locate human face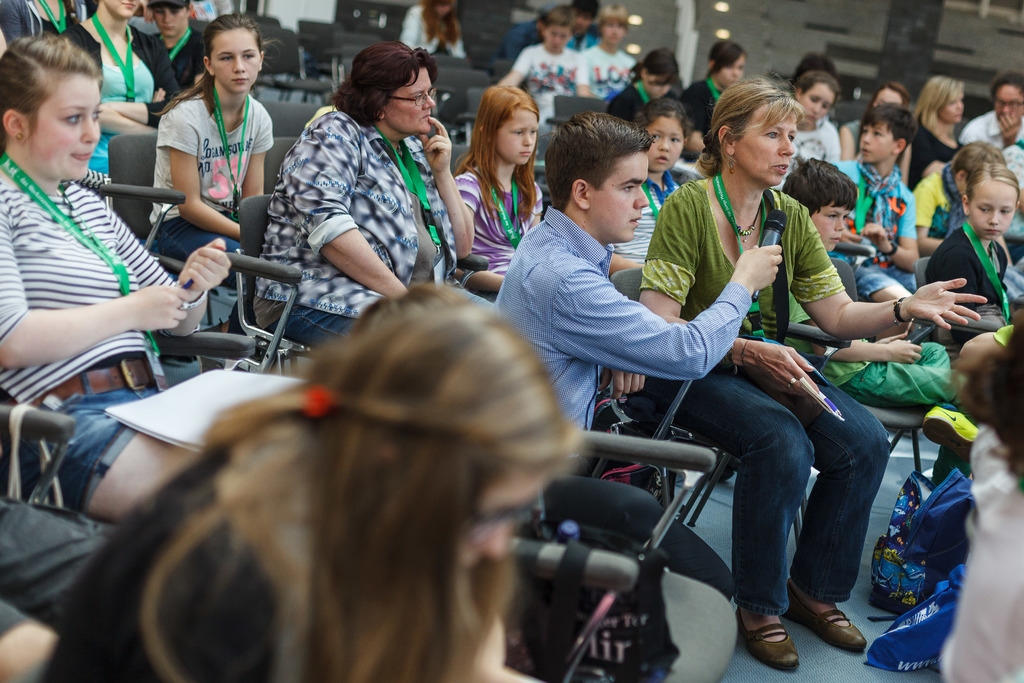
Rect(874, 79, 904, 107)
